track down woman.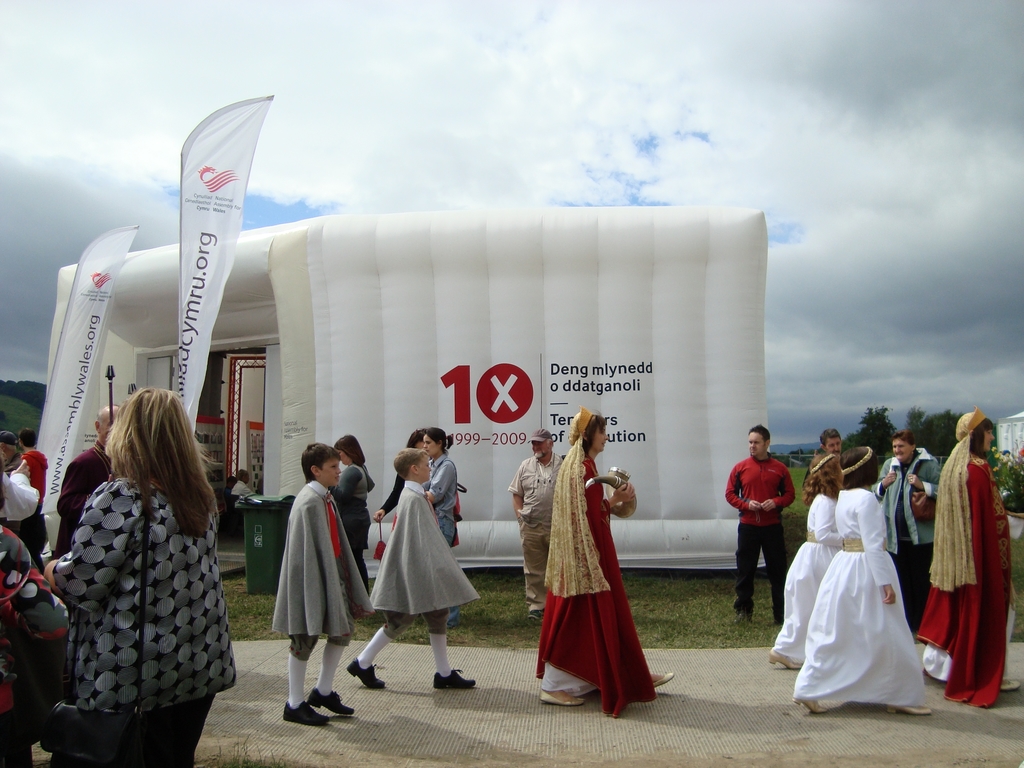
Tracked to region(327, 430, 369, 580).
